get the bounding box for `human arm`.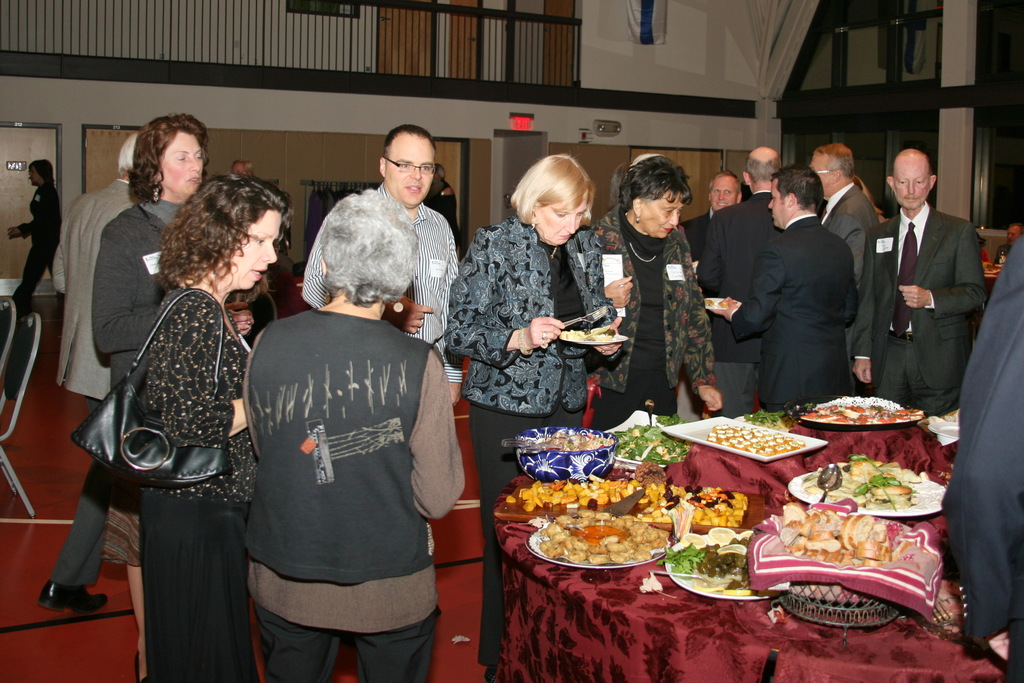
l=46, t=192, r=86, b=312.
